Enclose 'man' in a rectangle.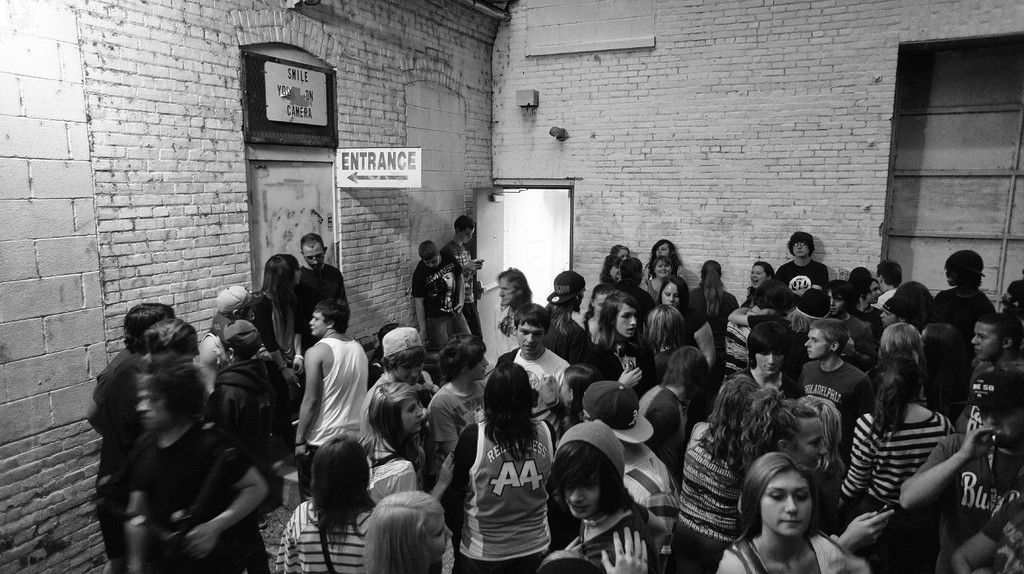
BBox(718, 318, 787, 396).
